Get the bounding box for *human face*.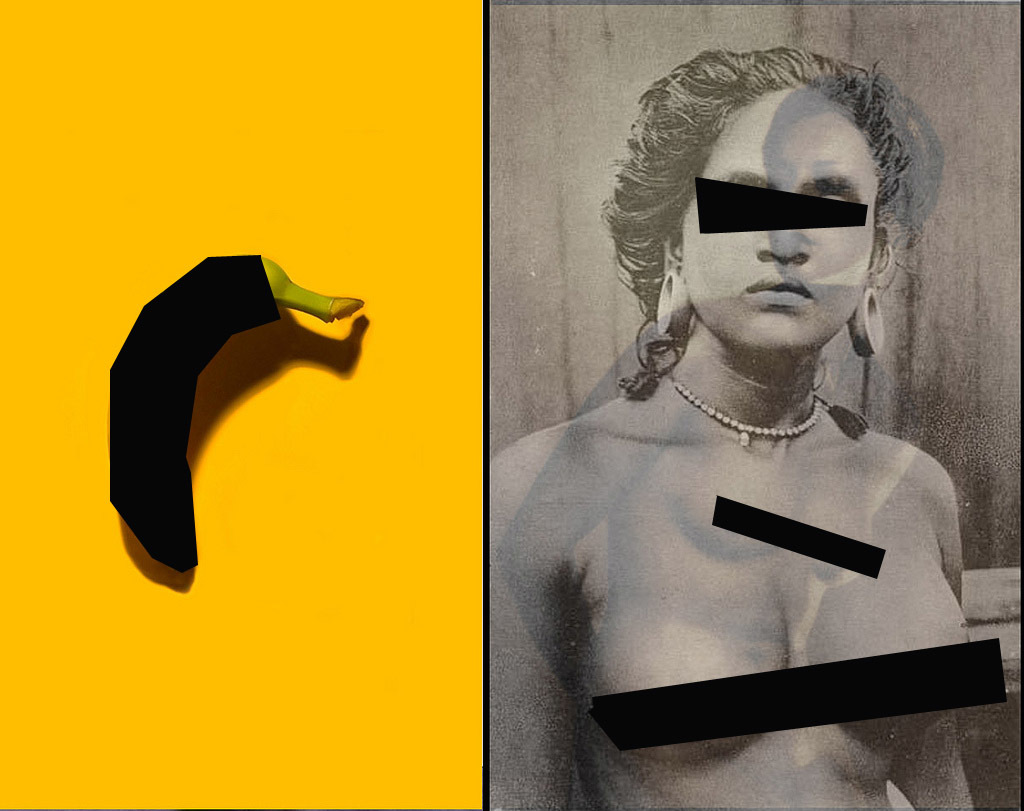
680/79/873/348.
